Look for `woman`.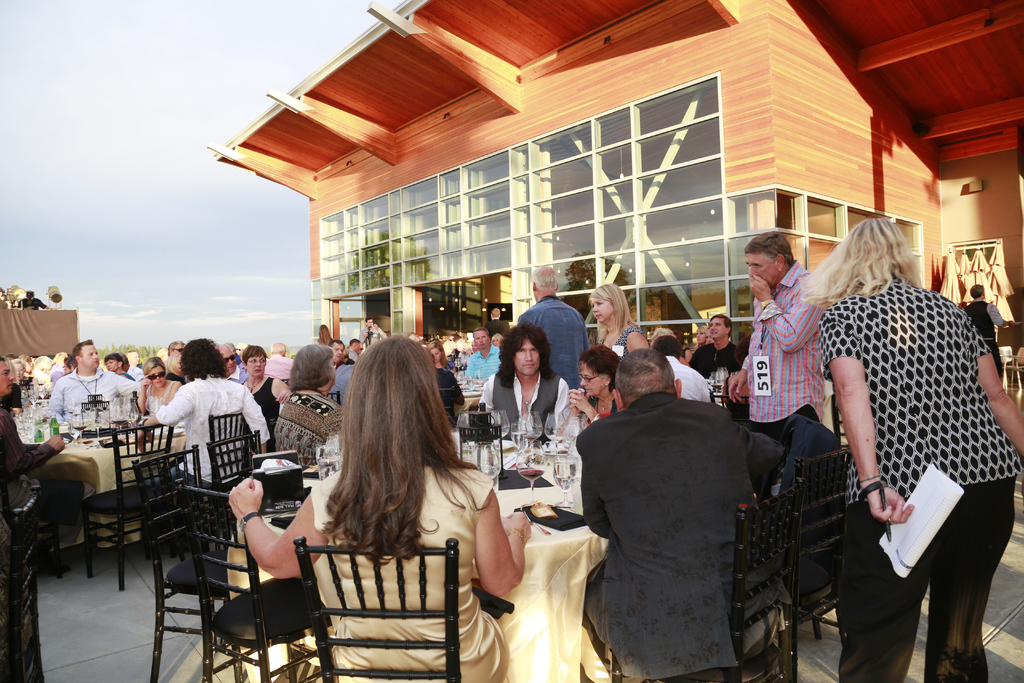
Found: region(3, 355, 22, 411).
